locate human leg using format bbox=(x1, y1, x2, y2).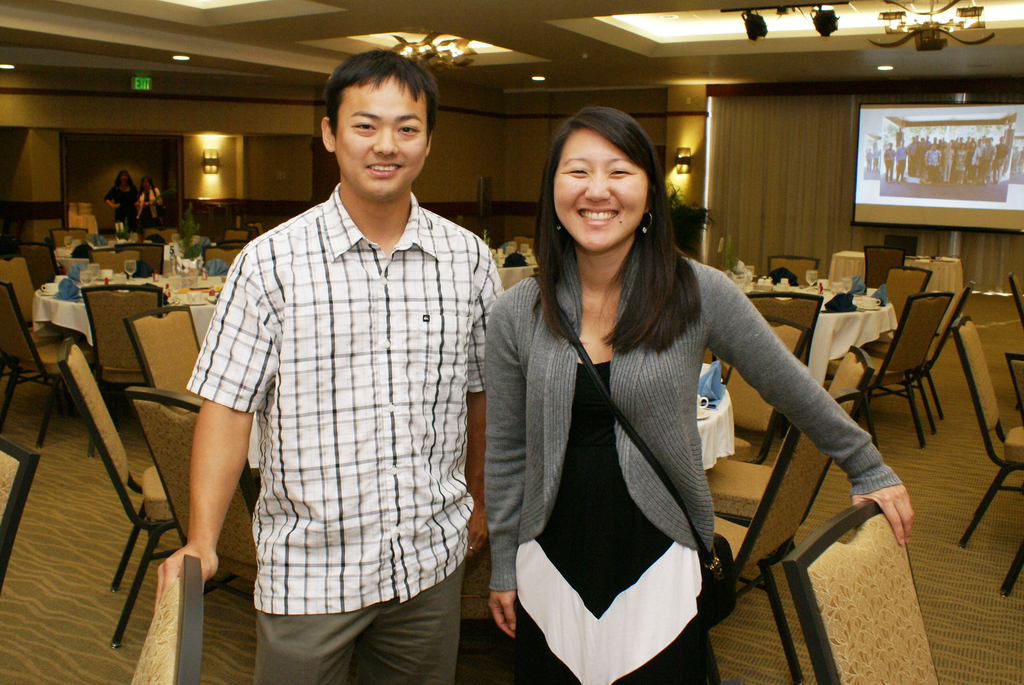
bbox=(248, 604, 380, 684).
